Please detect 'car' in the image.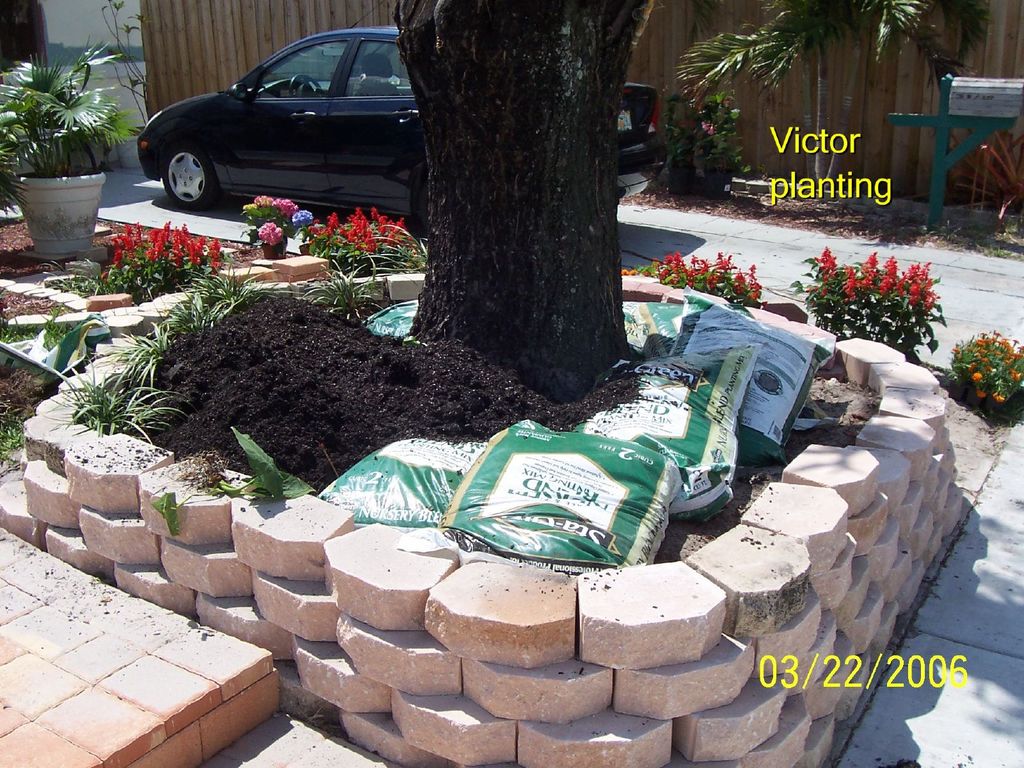
select_region(134, 4, 673, 230).
